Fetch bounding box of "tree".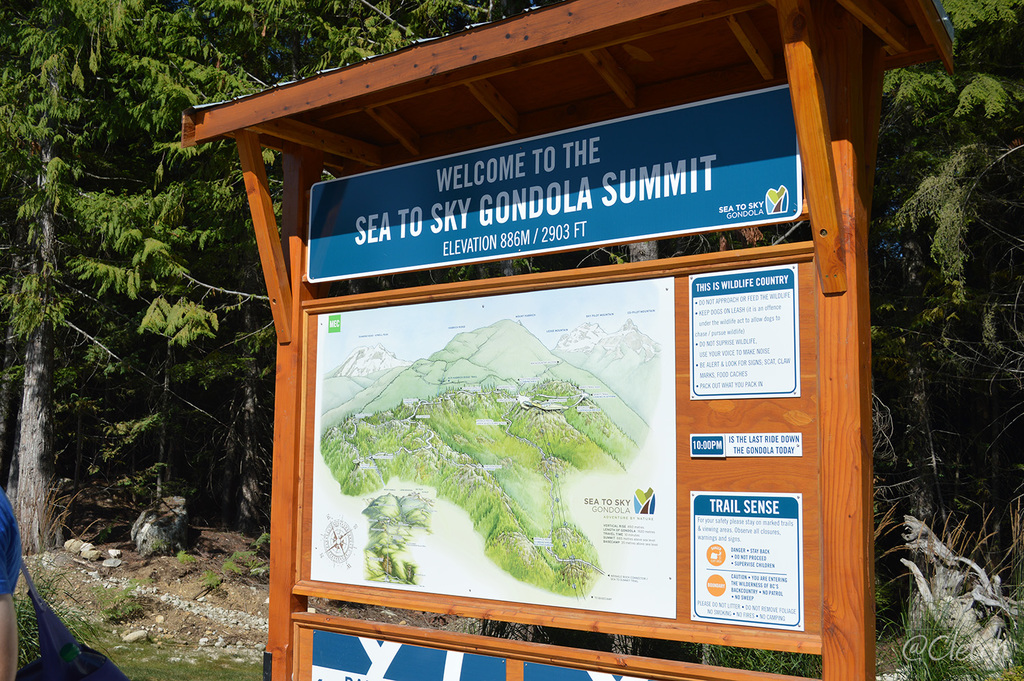
Bbox: box(0, 0, 524, 549).
